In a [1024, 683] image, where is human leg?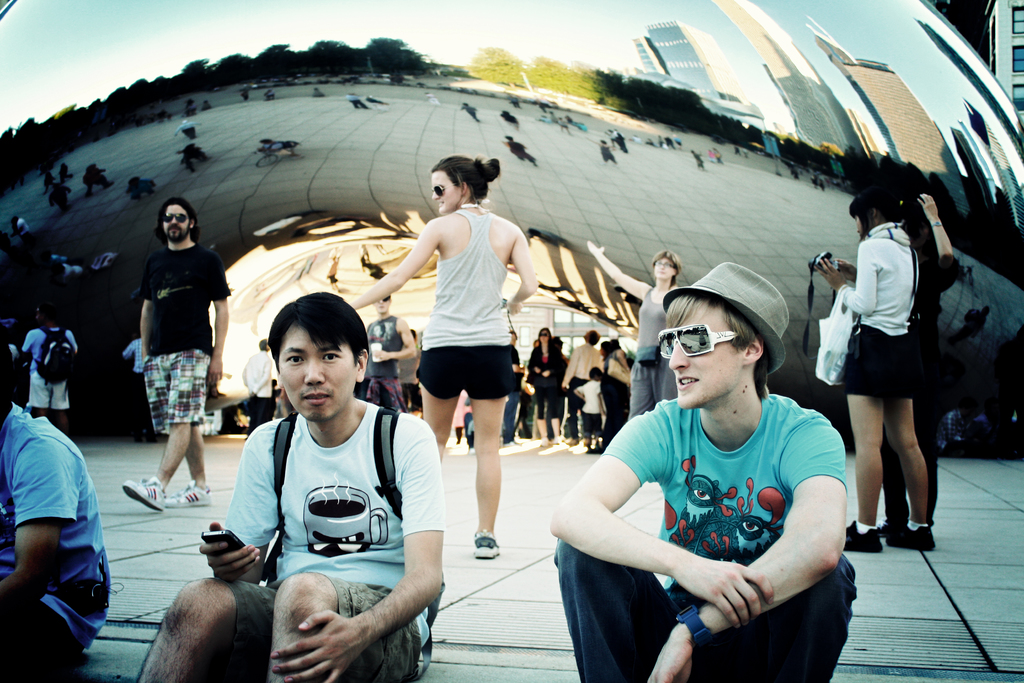
region(694, 548, 859, 682).
